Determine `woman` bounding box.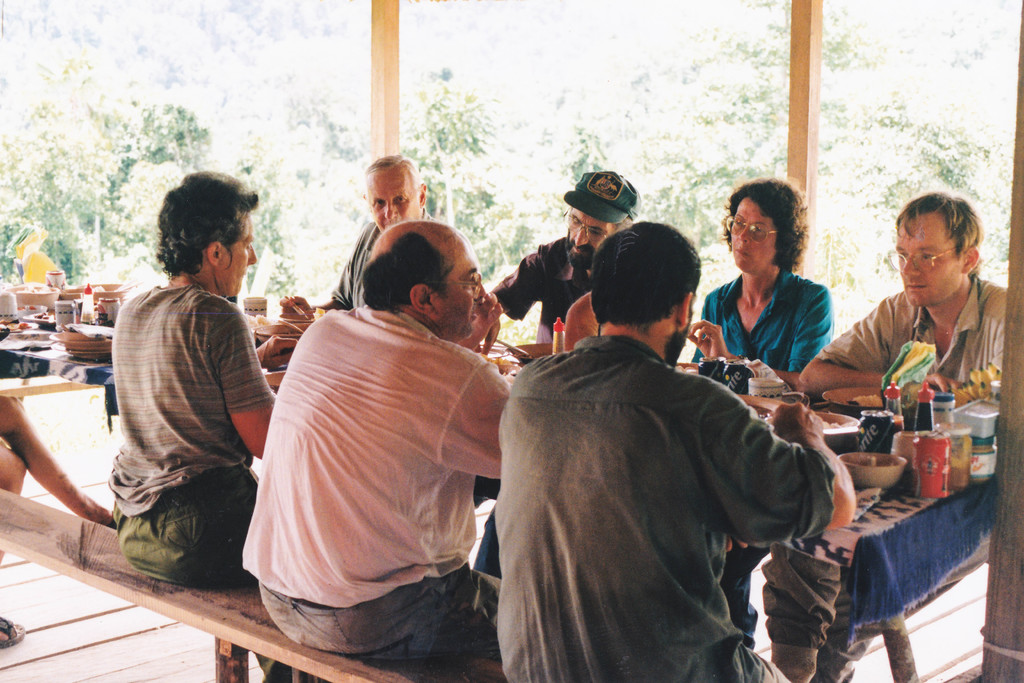
Determined: <box>719,184,858,389</box>.
